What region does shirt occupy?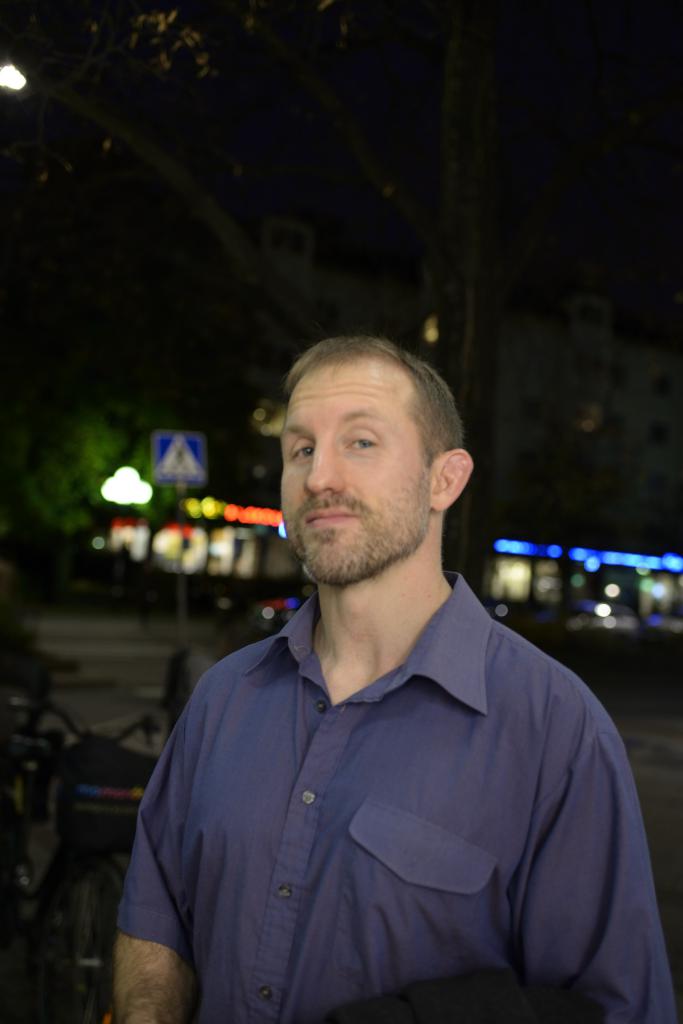
<box>113,584,645,1023</box>.
